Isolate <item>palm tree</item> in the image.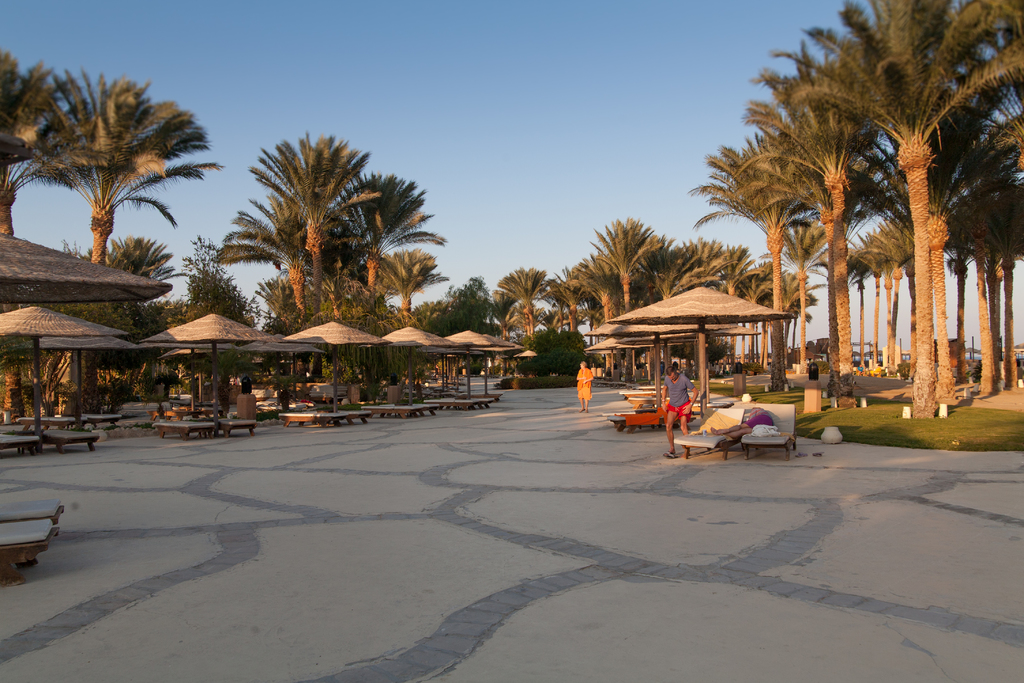
Isolated region: (x1=755, y1=80, x2=867, y2=363).
